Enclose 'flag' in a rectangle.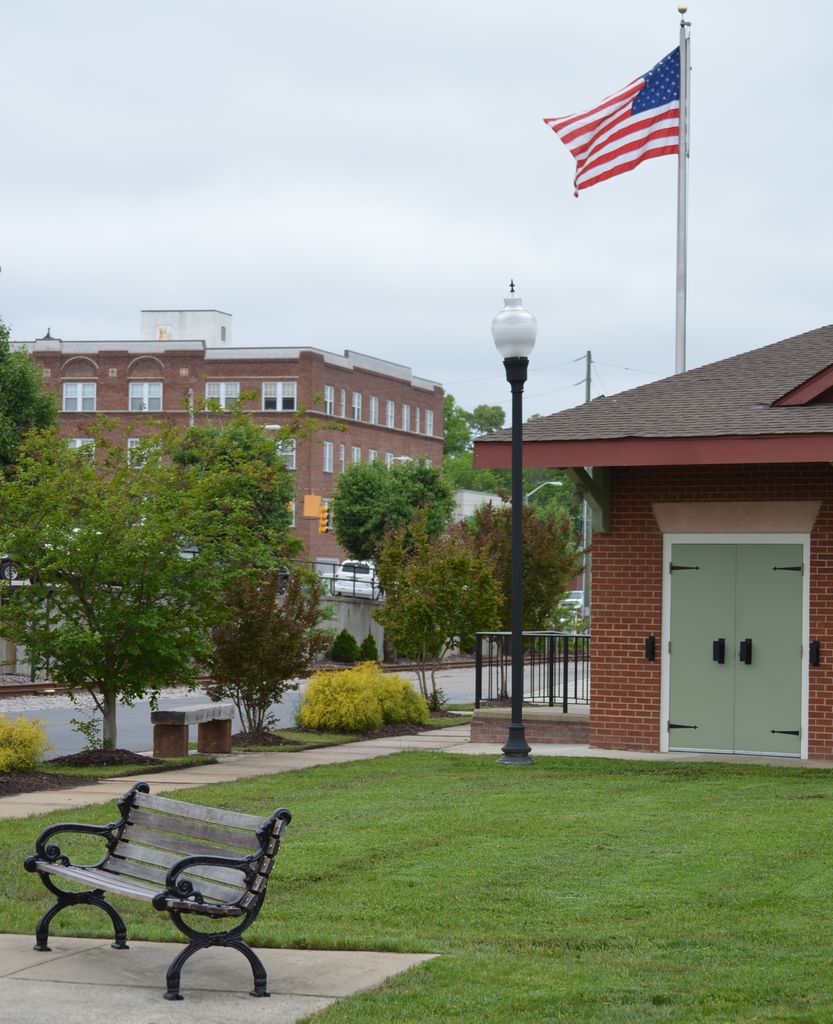
<box>556,34,699,195</box>.
